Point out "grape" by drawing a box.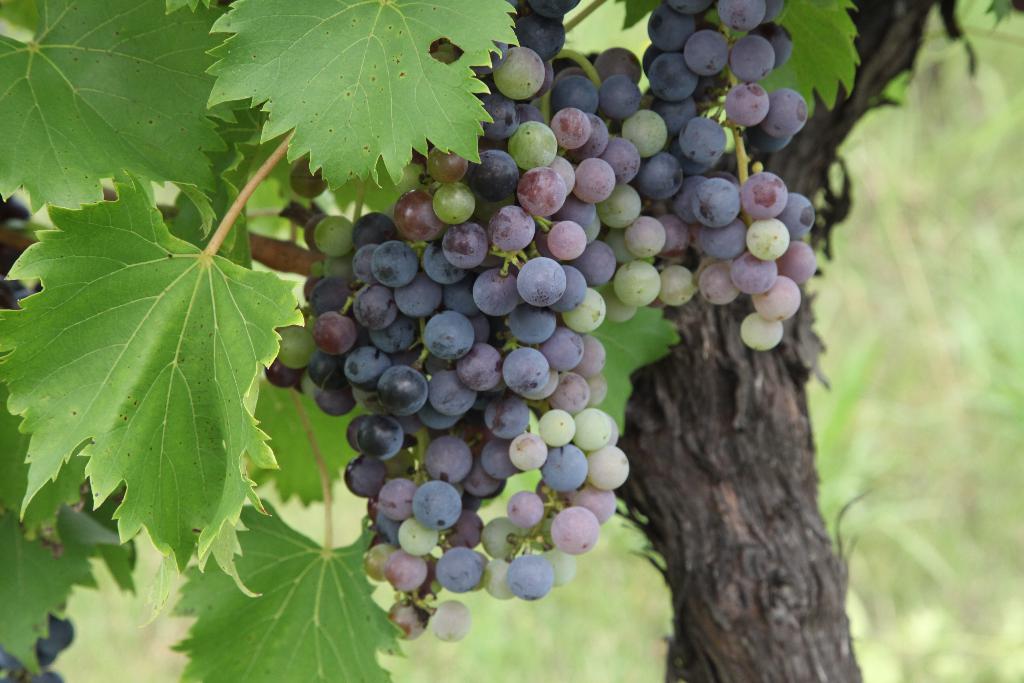
select_region(36, 642, 58, 662).
